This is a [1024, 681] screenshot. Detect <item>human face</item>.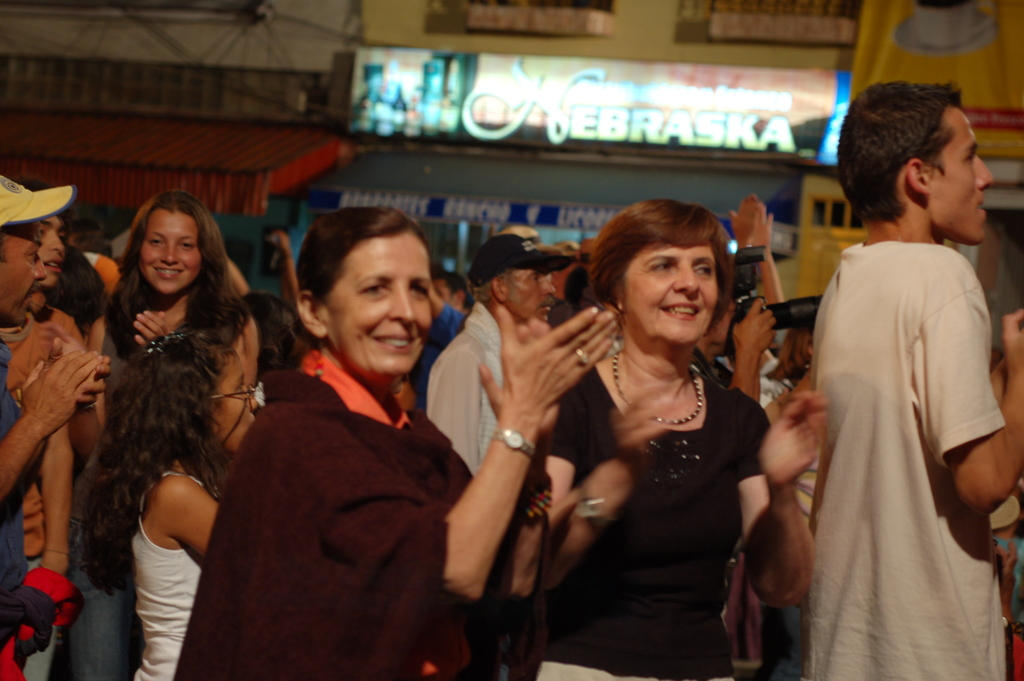
box(932, 112, 992, 241).
